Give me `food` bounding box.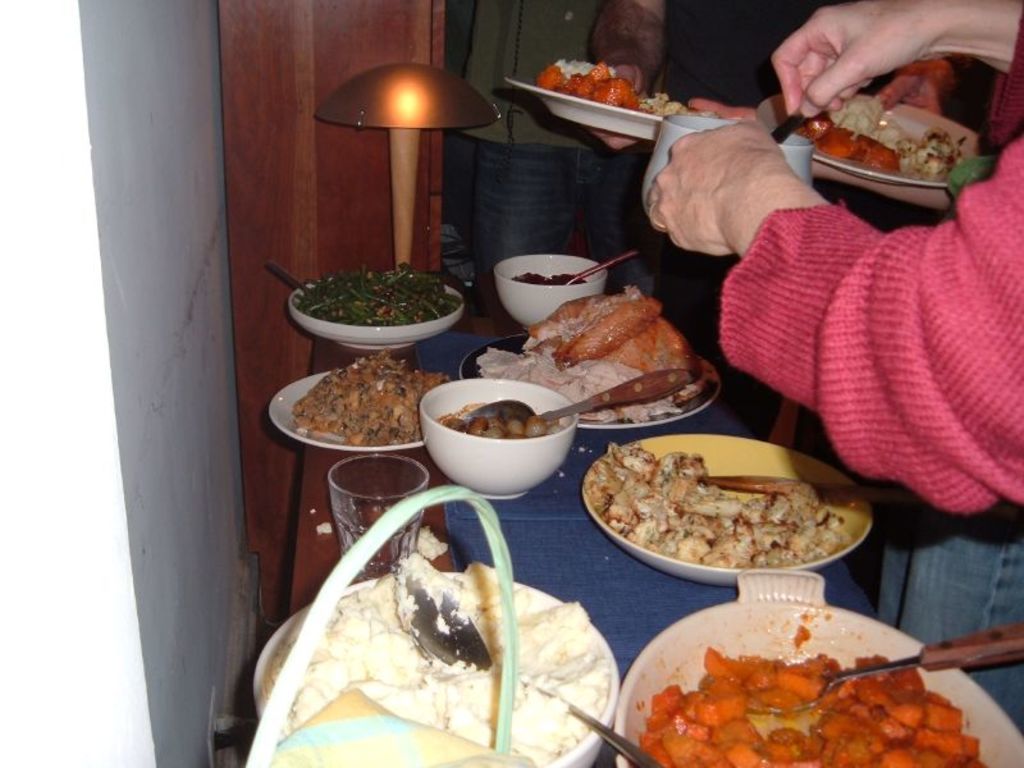
bbox=[639, 643, 995, 767].
